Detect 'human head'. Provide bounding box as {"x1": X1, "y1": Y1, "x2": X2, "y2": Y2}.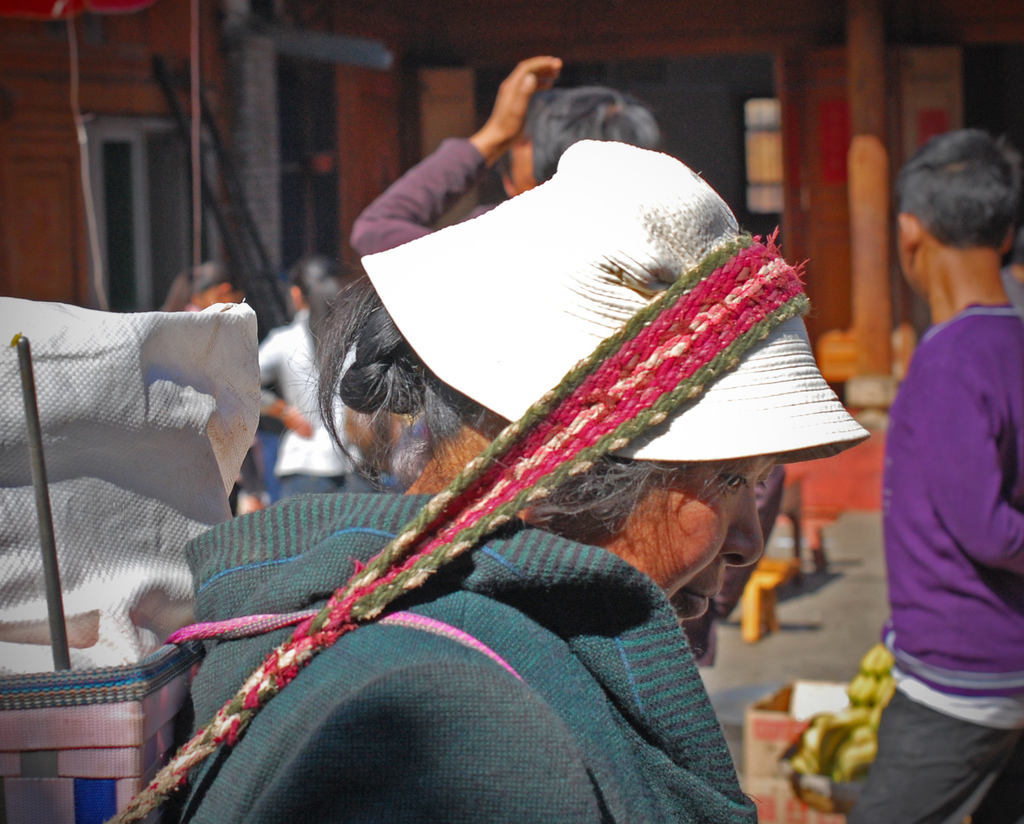
{"x1": 532, "y1": 88, "x2": 662, "y2": 194}.
